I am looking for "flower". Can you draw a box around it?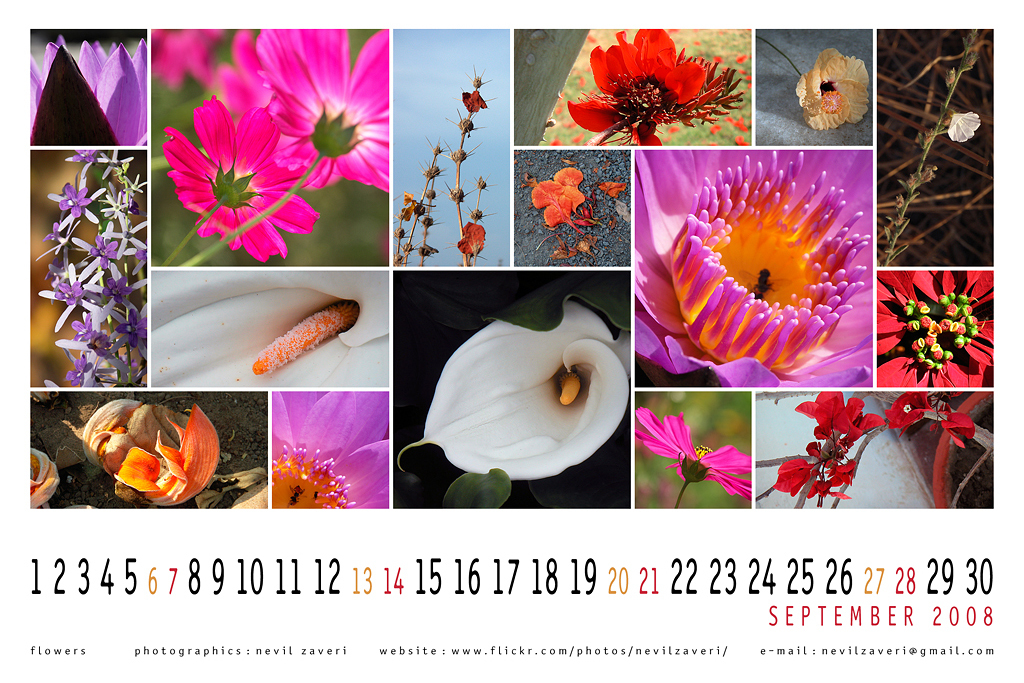
Sure, the bounding box is [874,271,992,388].
